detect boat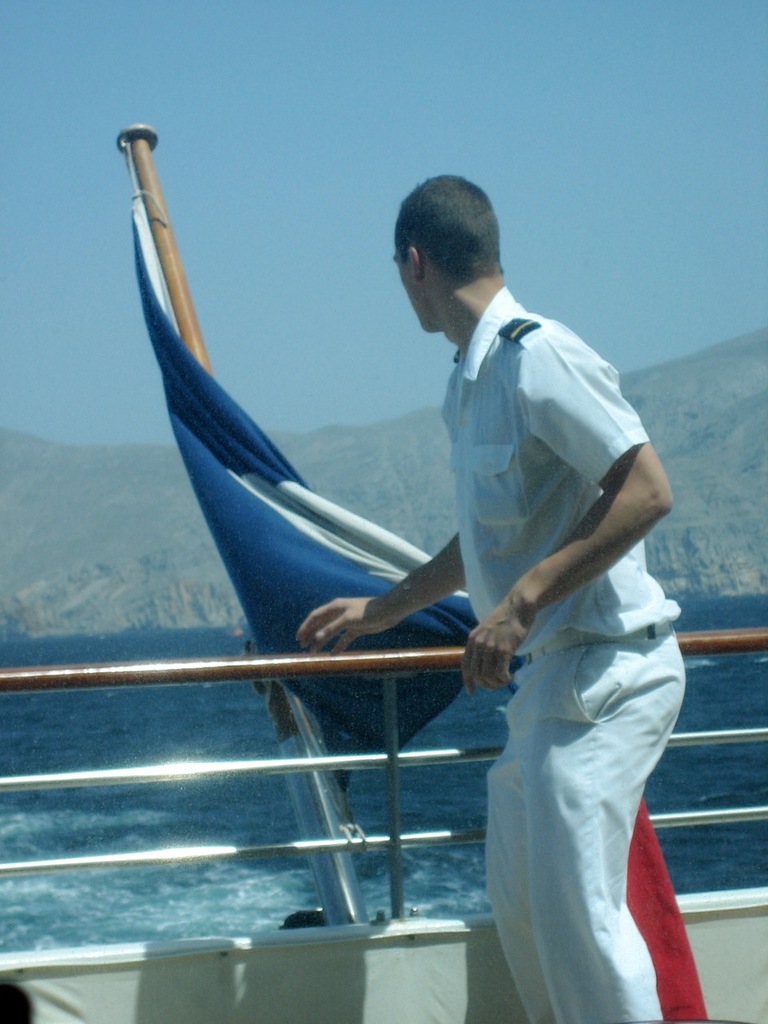
[left=0, top=128, right=767, bottom=1023]
